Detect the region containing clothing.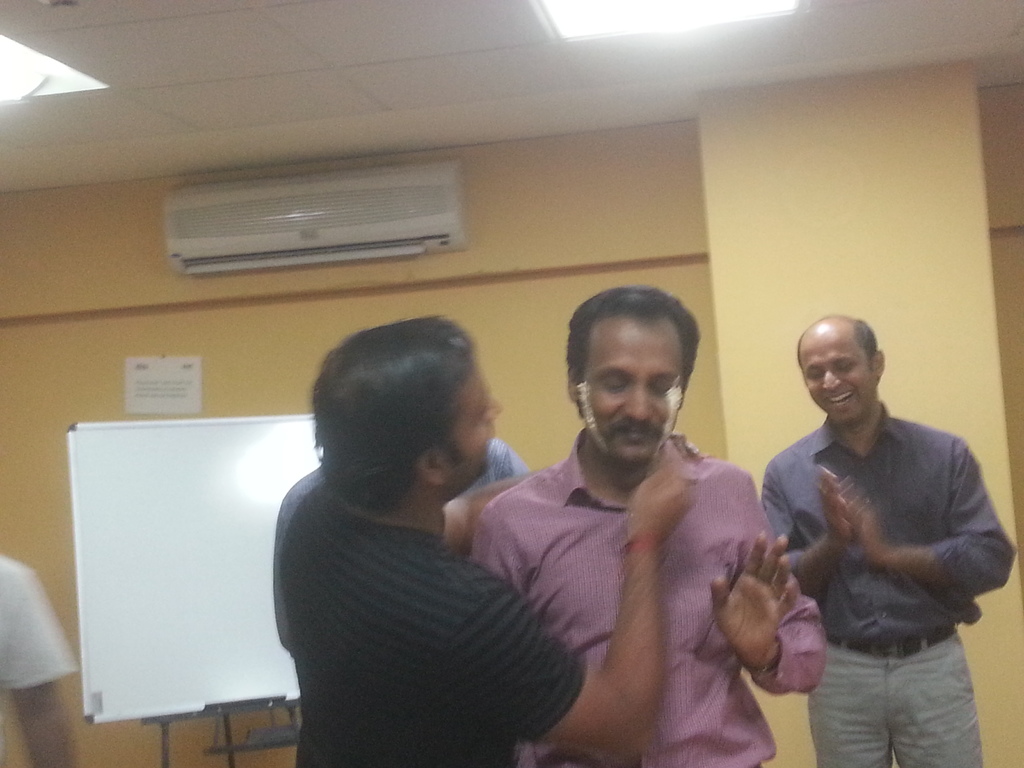
(x1=278, y1=486, x2=585, y2=767).
